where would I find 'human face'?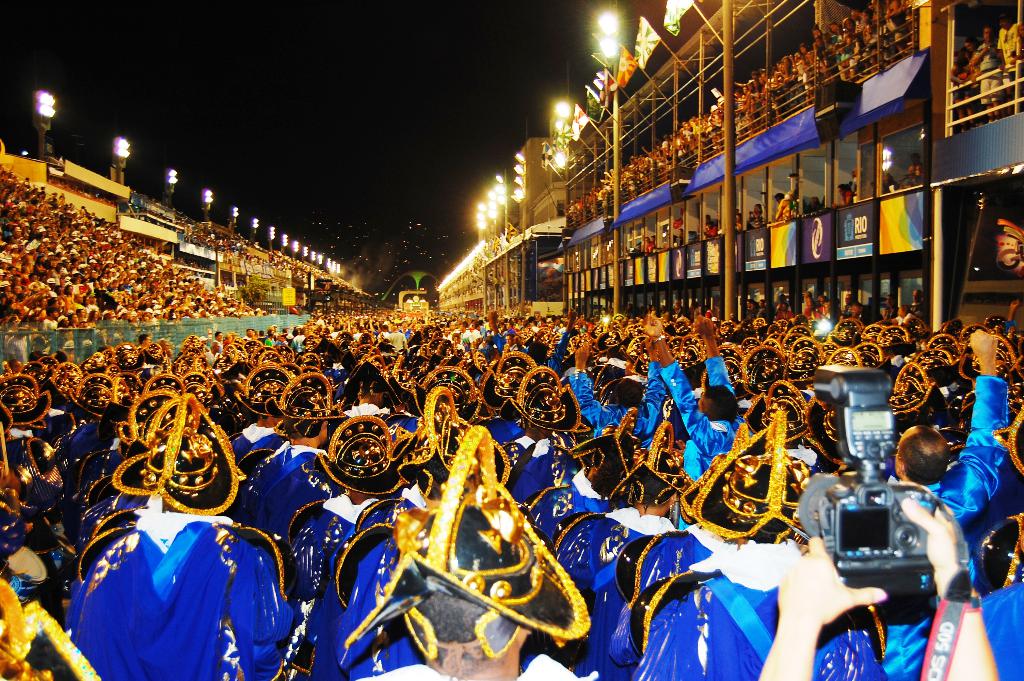
At x1=996 y1=16 x2=1016 y2=28.
